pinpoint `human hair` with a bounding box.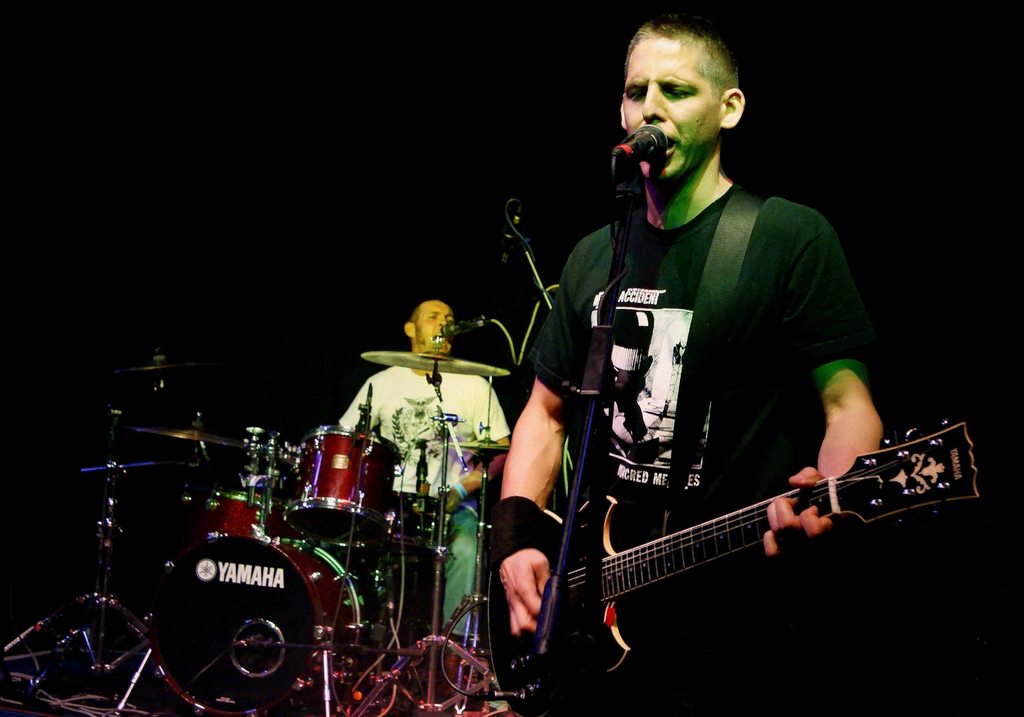
{"left": 410, "top": 303, "right": 423, "bottom": 335}.
